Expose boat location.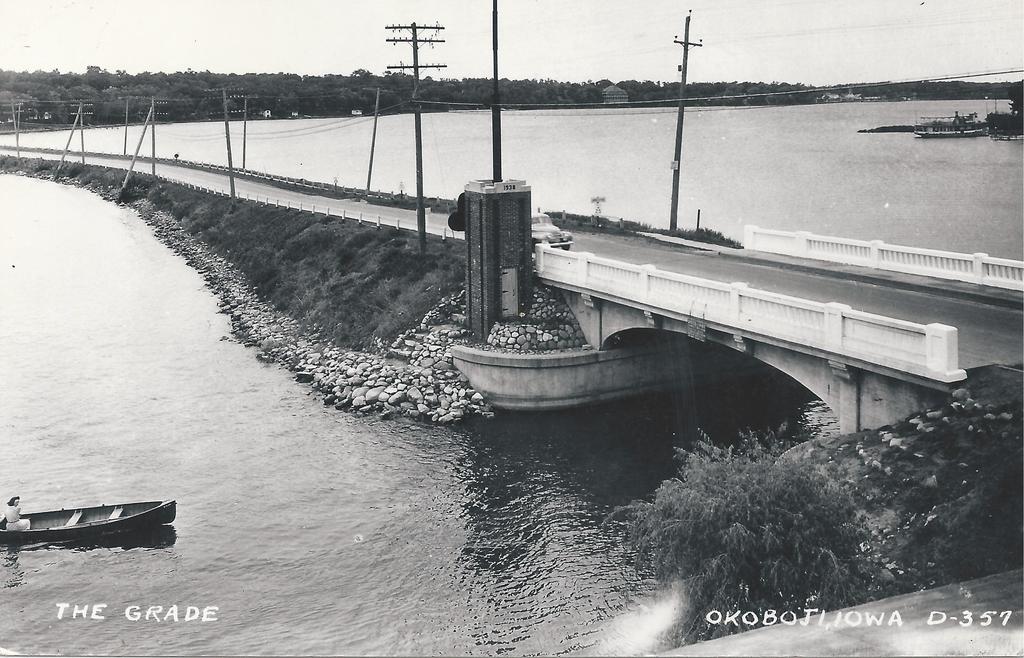
Exposed at [913, 108, 986, 138].
